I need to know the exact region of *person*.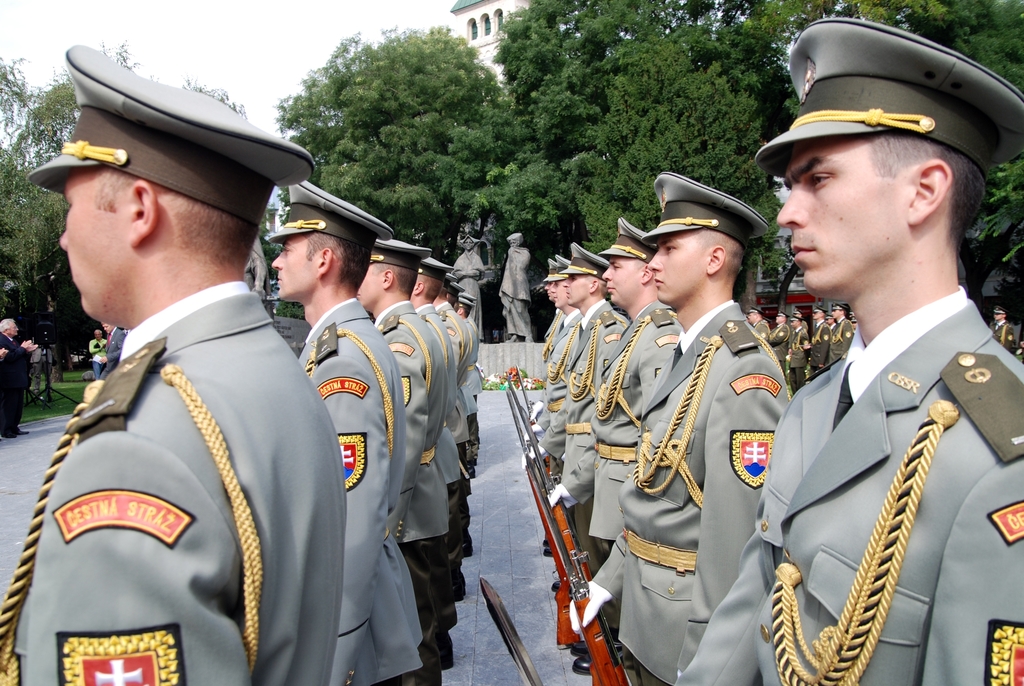
Region: (left=92, top=330, right=108, bottom=380).
